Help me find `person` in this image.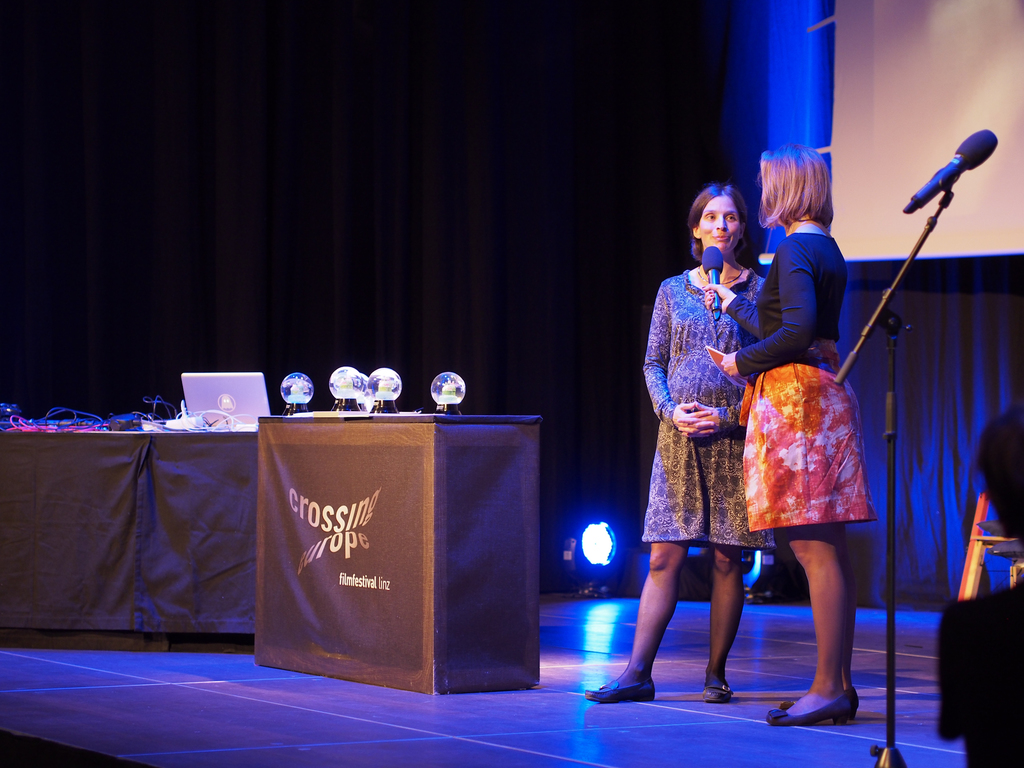
Found it: crop(700, 141, 881, 726).
